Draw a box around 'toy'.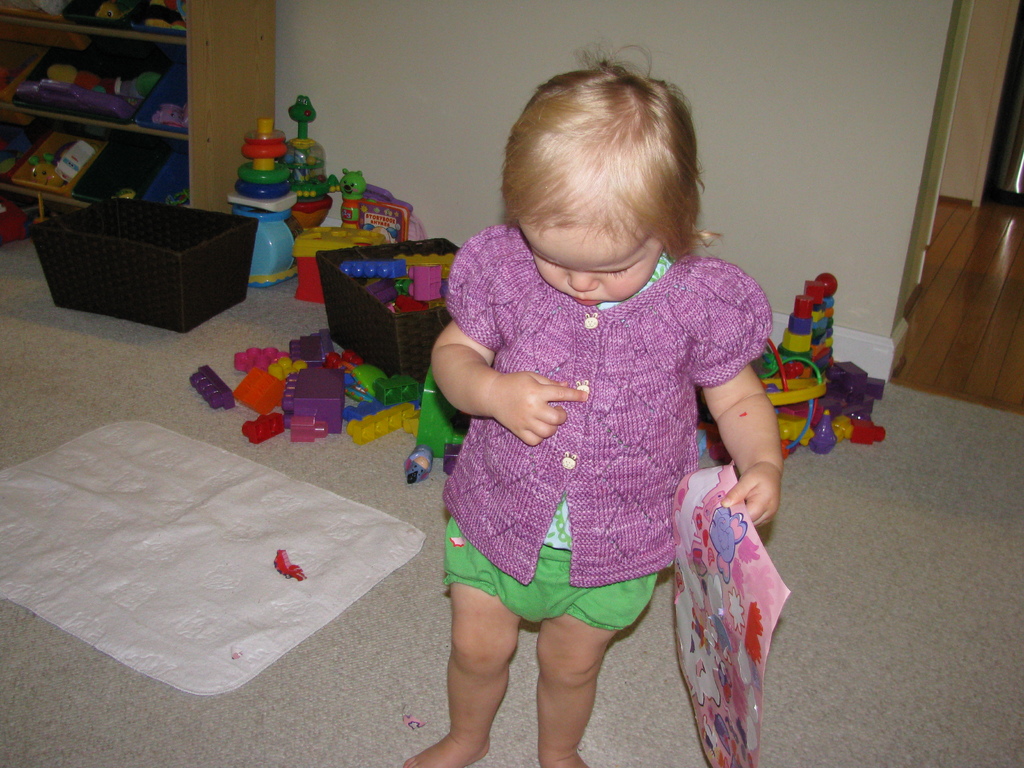
pyautogui.locateOnScreen(287, 199, 409, 306).
